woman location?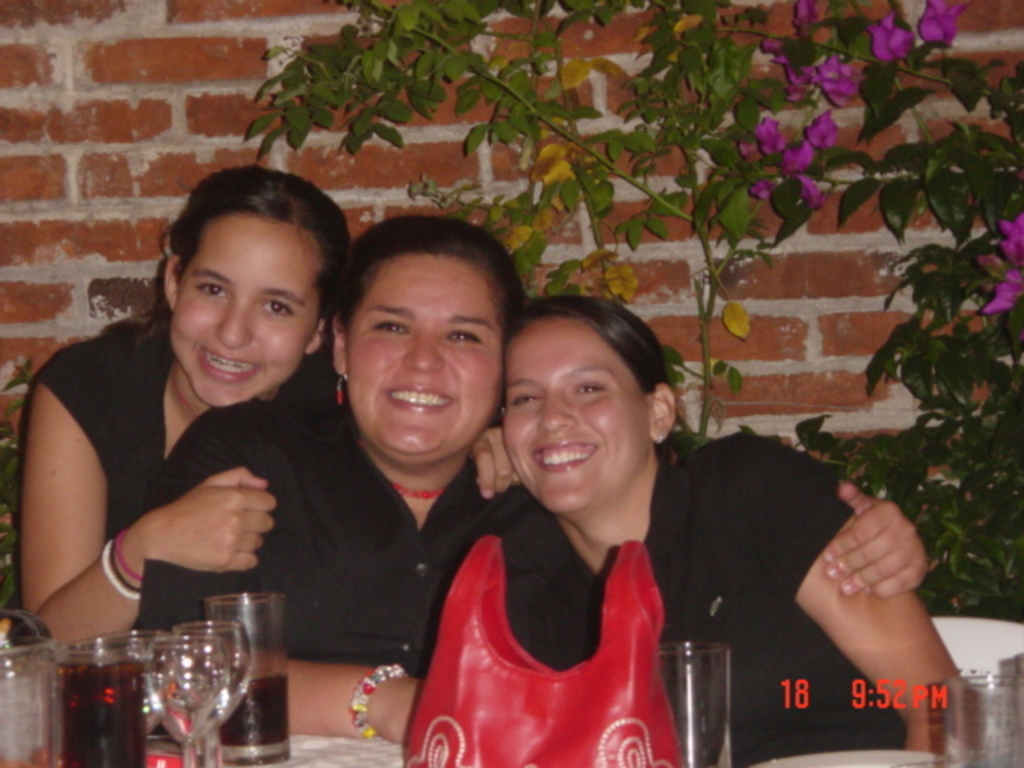
<region>454, 290, 992, 766</region>
